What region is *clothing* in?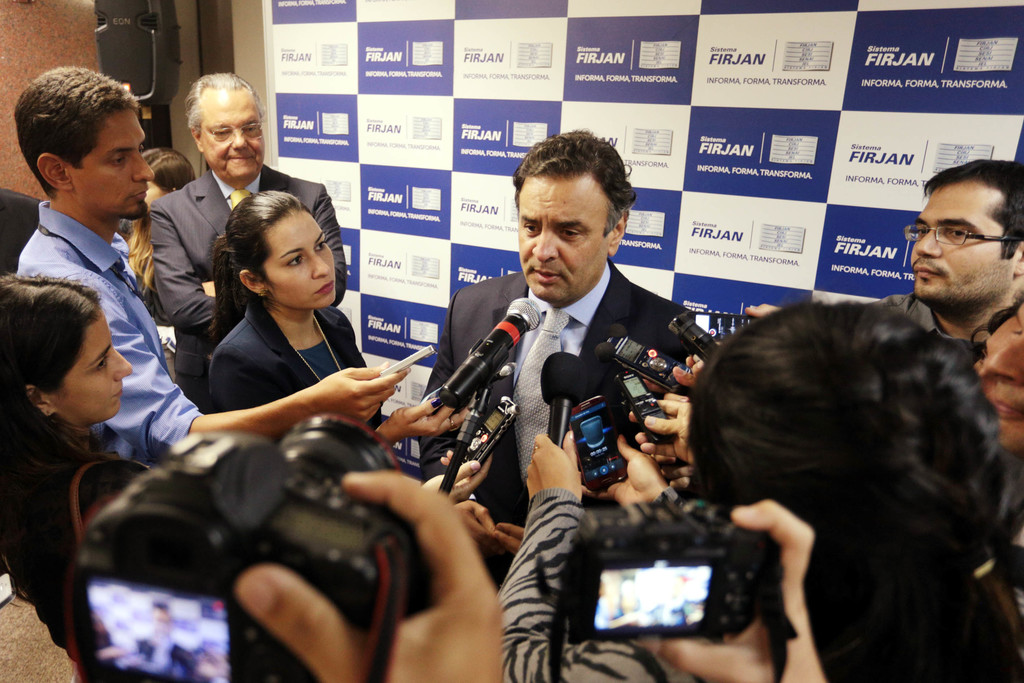
box=[422, 249, 724, 602].
